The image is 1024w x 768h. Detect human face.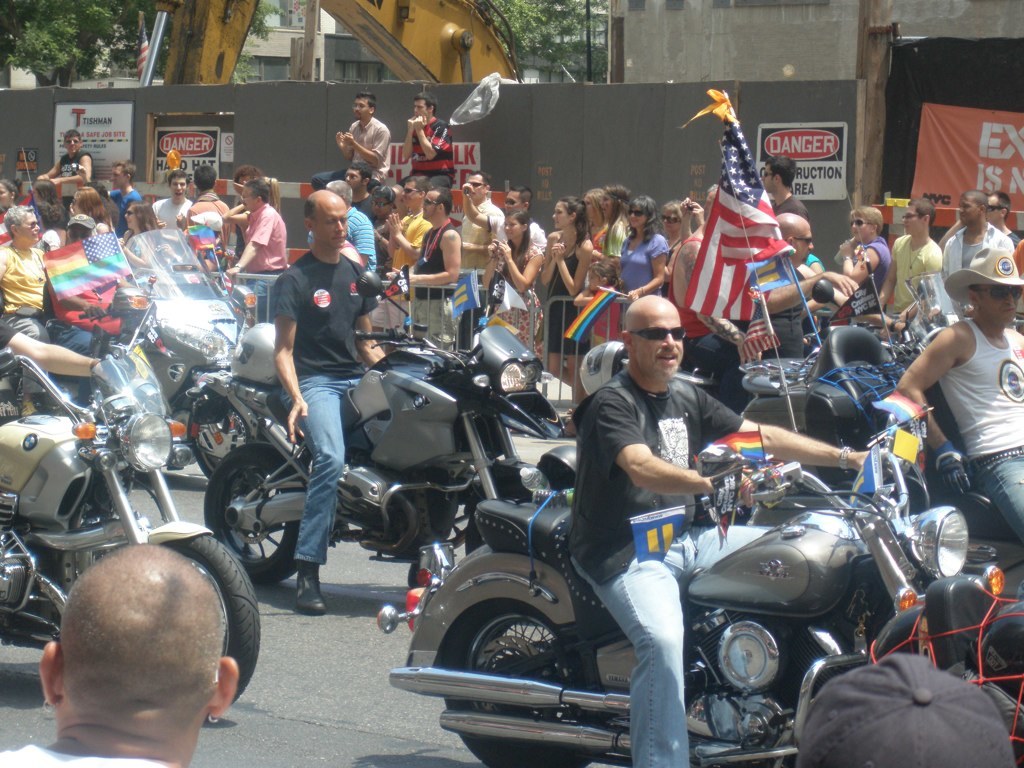
Detection: locate(371, 196, 388, 216).
